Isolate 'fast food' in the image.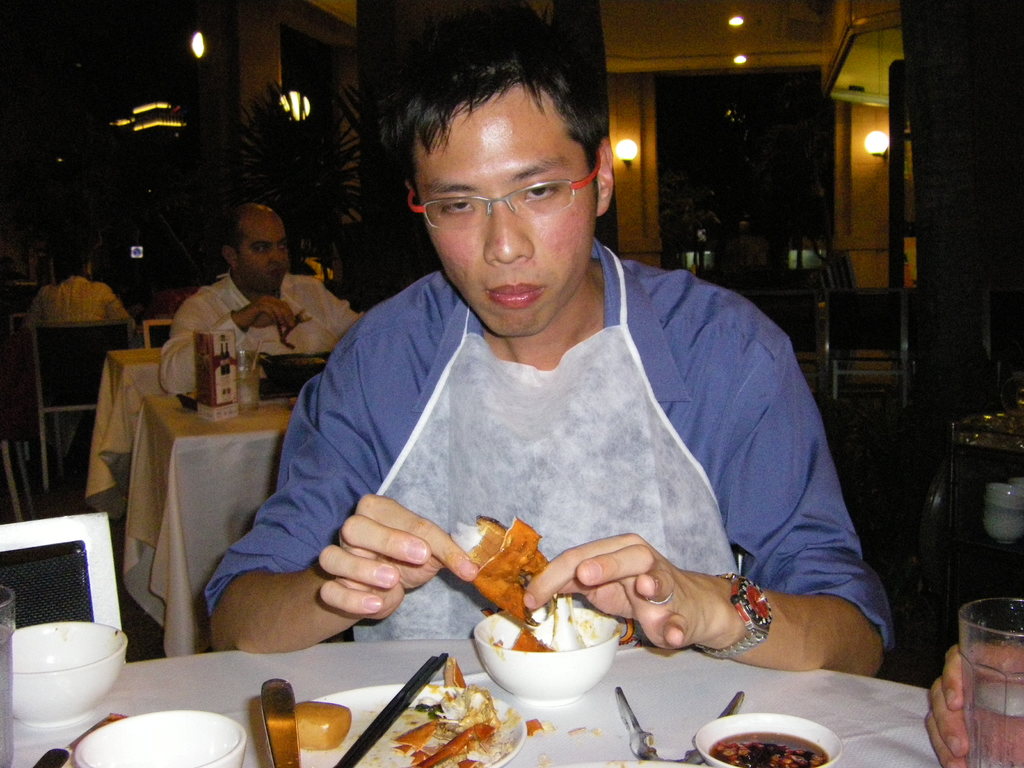
Isolated region: box(467, 531, 558, 625).
